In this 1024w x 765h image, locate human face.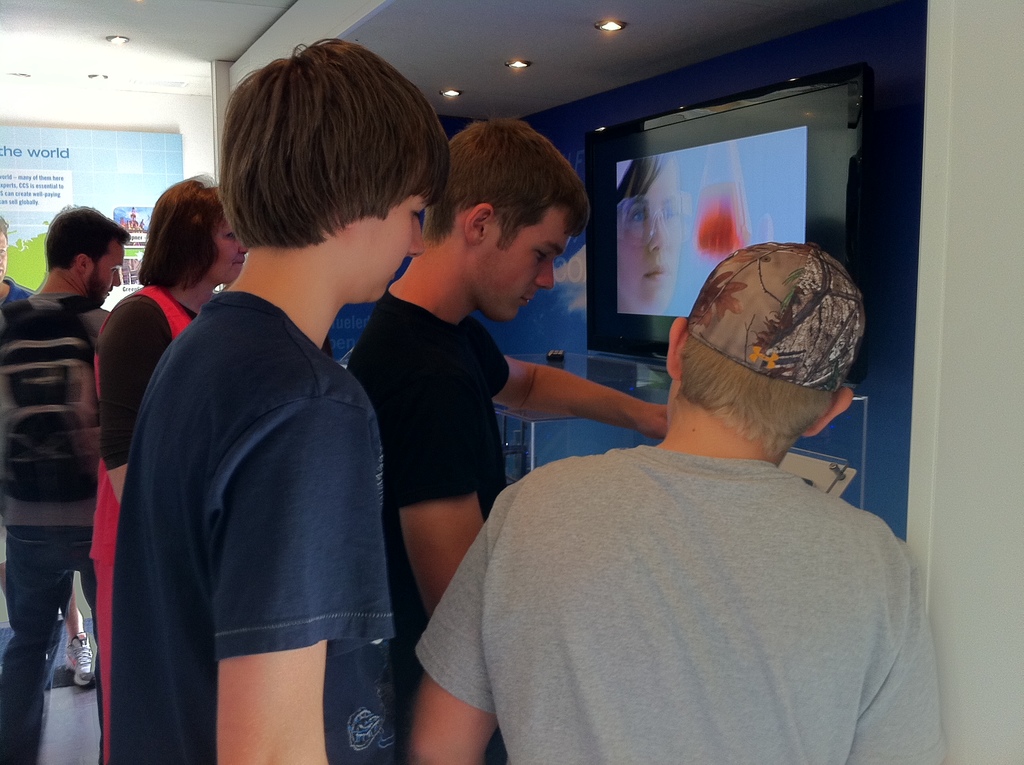
Bounding box: 204 216 252 287.
